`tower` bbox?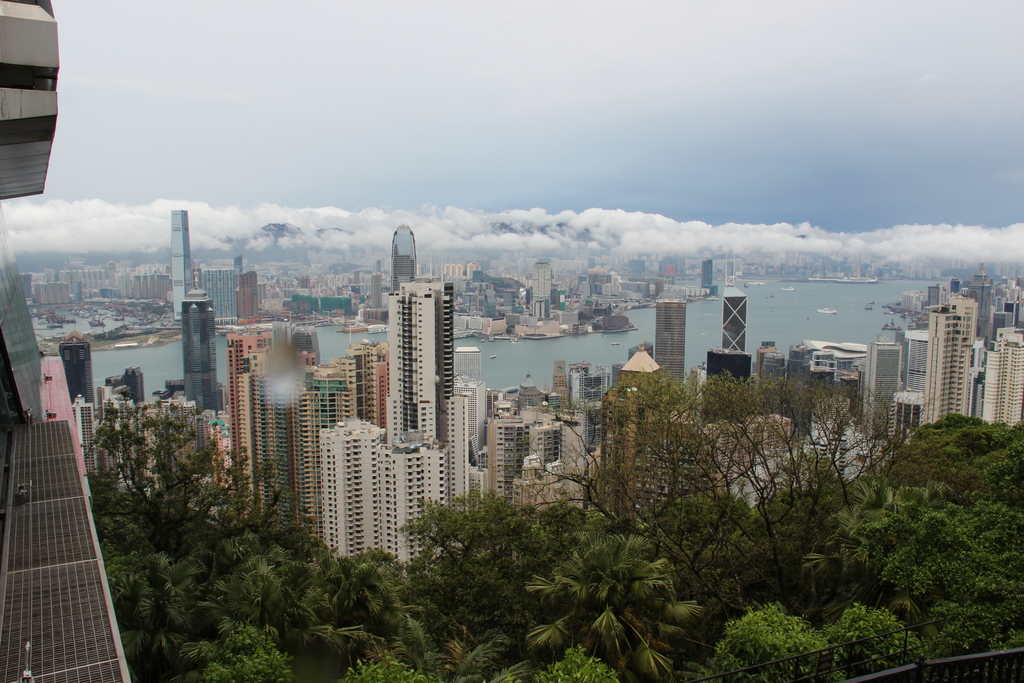
(924,292,975,427)
